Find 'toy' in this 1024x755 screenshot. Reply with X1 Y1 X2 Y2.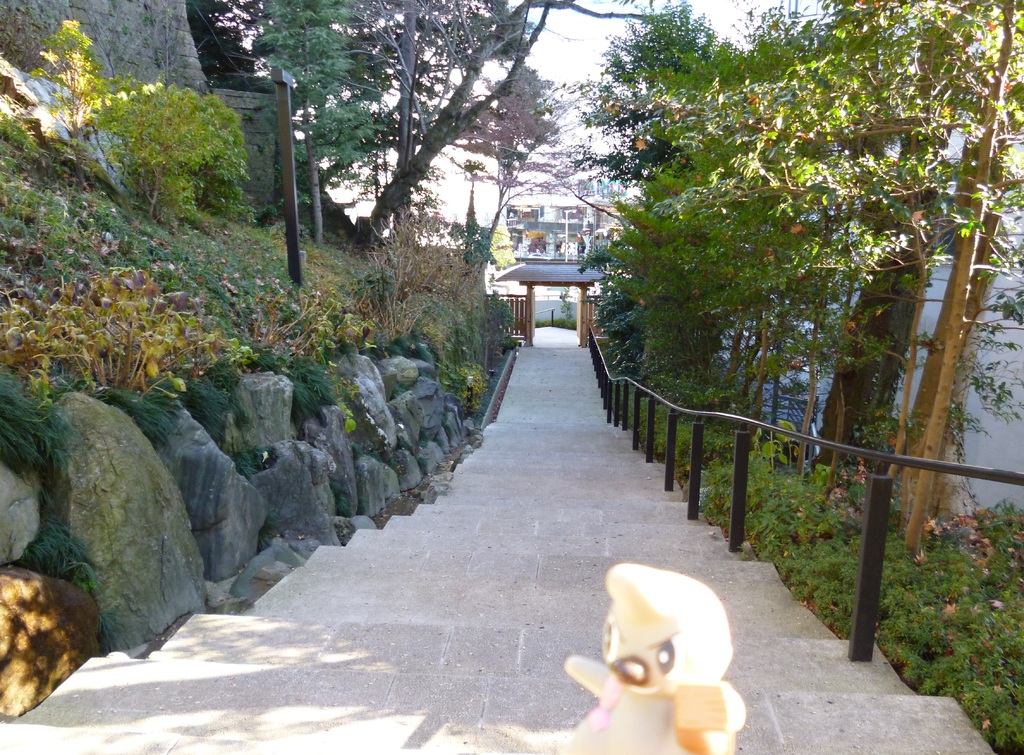
557 568 748 754.
